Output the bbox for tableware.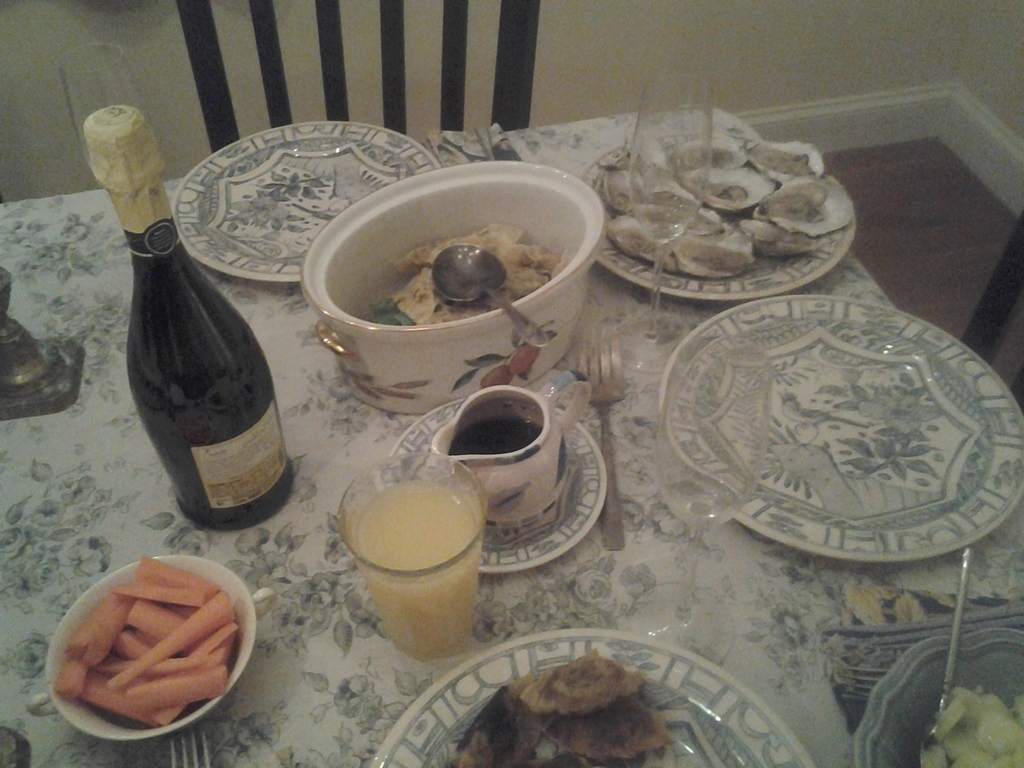
x1=856 y1=621 x2=1023 y2=767.
